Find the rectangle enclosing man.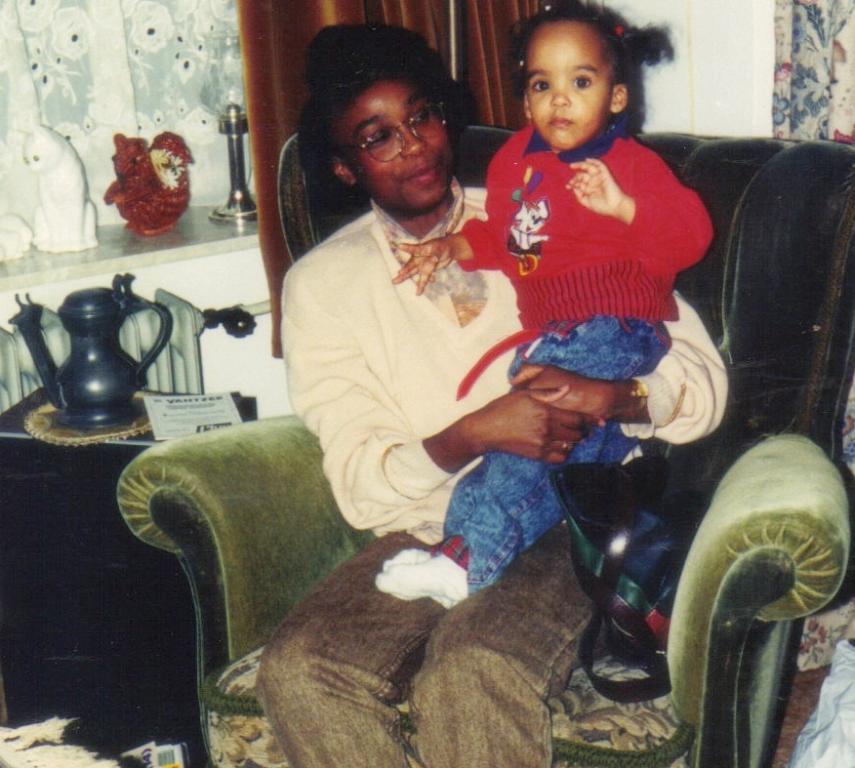
<bbox>252, 23, 731, 767</bbox>.
